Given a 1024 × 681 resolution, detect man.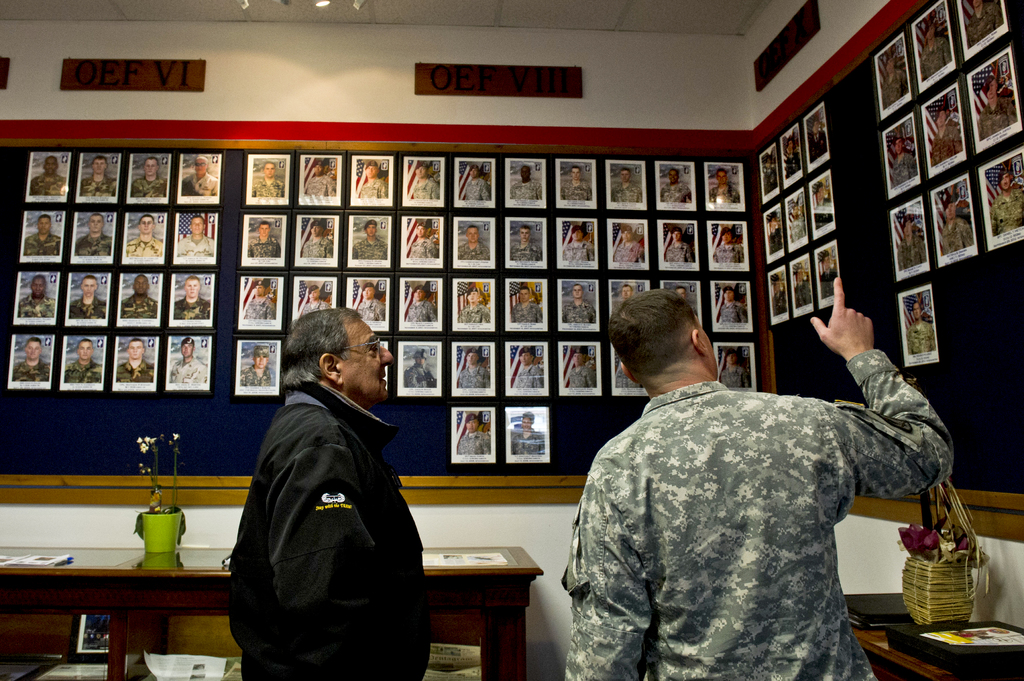
890,132,917,187.
